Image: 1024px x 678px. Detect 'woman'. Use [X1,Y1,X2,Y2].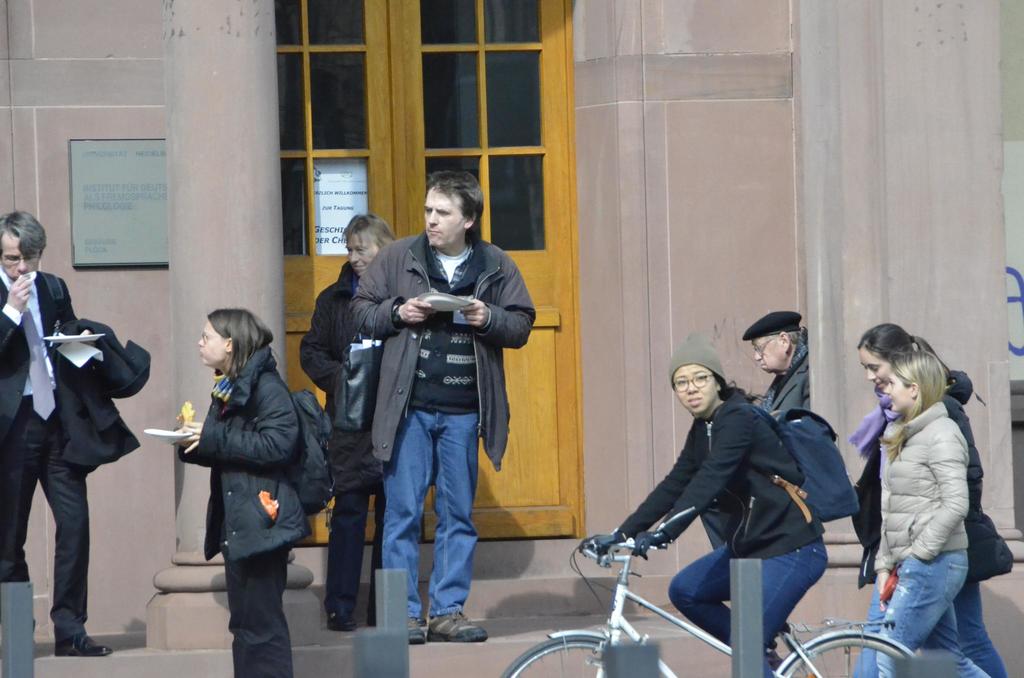
[876,350,988,677].
